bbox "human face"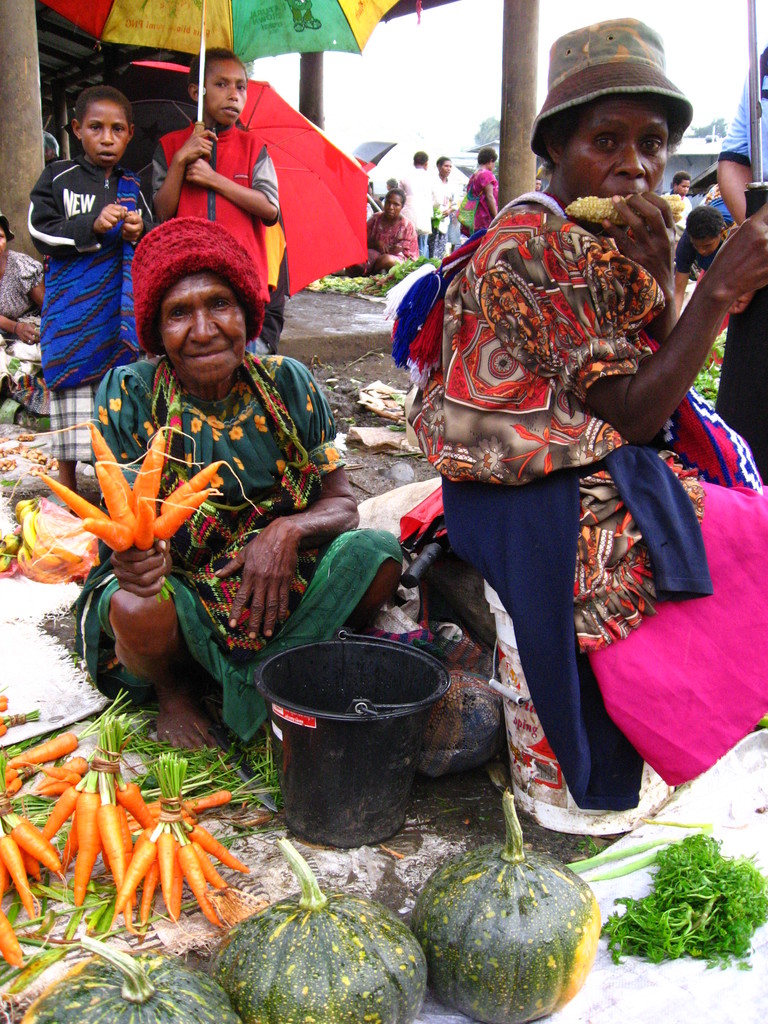
crop(435, 154, 449, 169)
